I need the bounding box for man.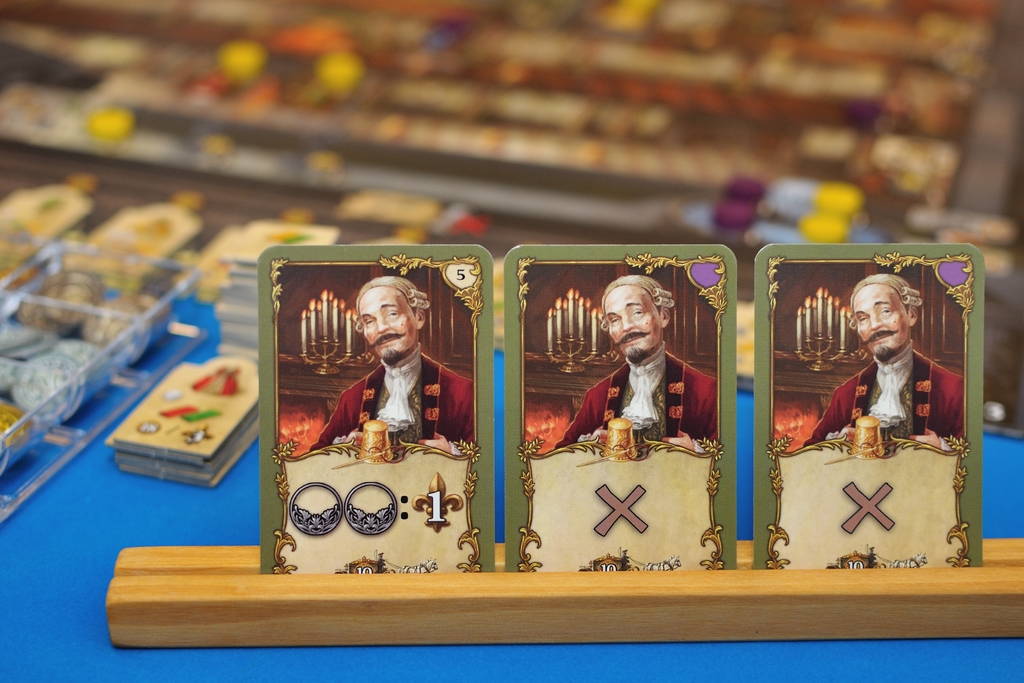
Here it is: bbox=[801, 270, 967, 453].
